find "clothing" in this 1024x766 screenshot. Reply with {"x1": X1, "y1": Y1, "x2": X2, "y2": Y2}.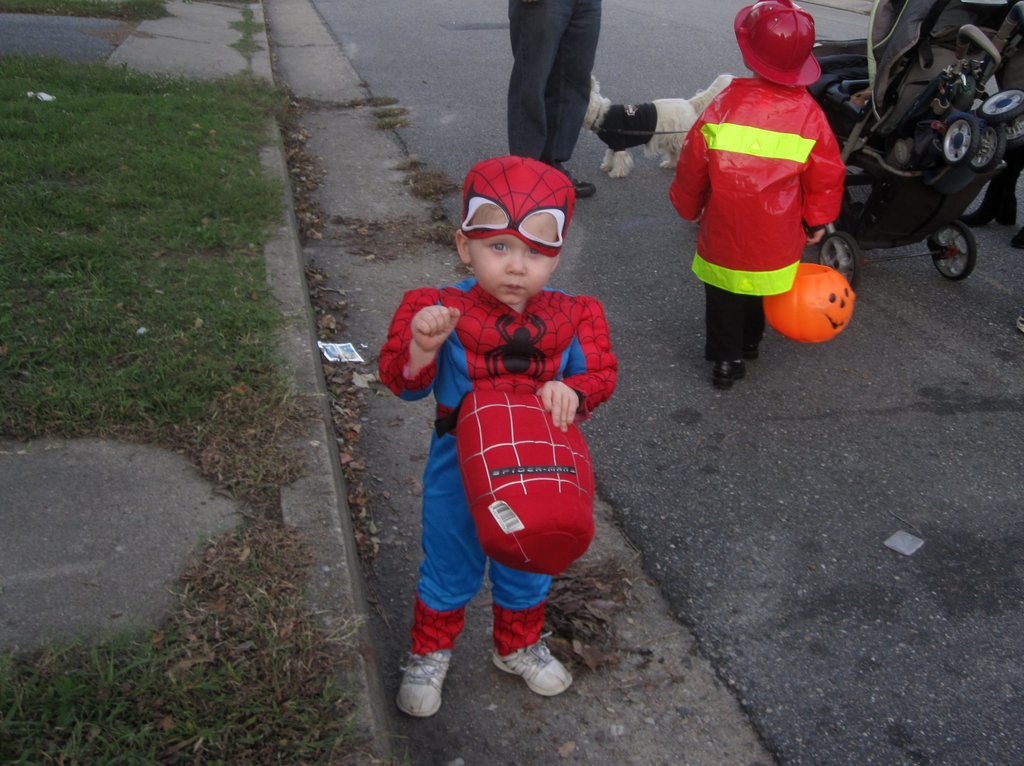
{"x1": 508, "y1": 0, "x2": 600, "y2": 161}.
